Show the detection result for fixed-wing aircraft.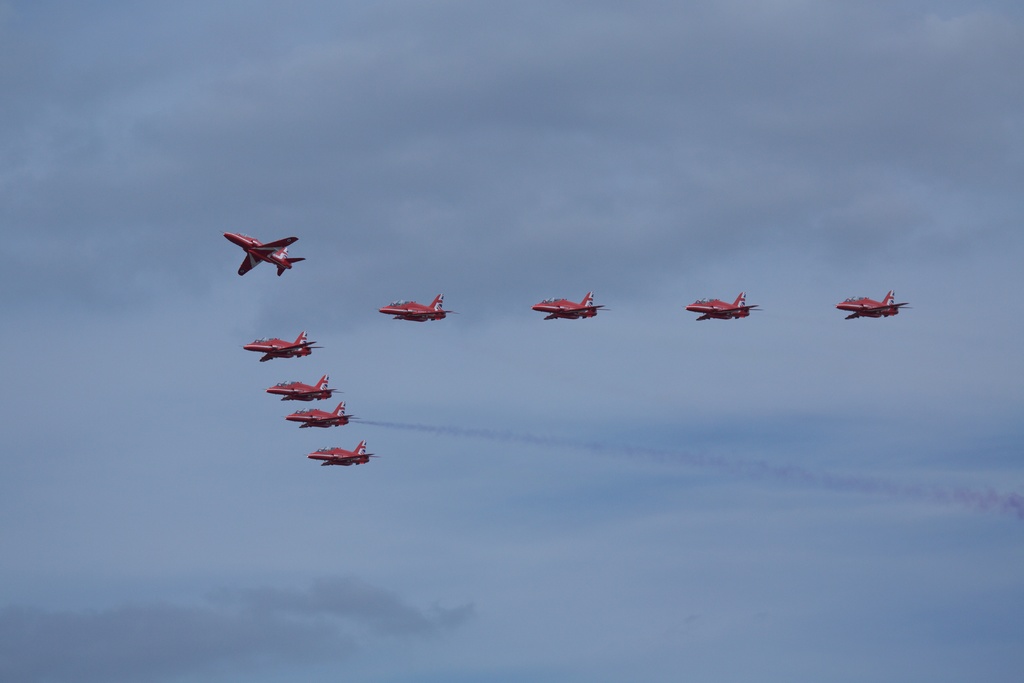
rect(836, 289, 914, 320).
